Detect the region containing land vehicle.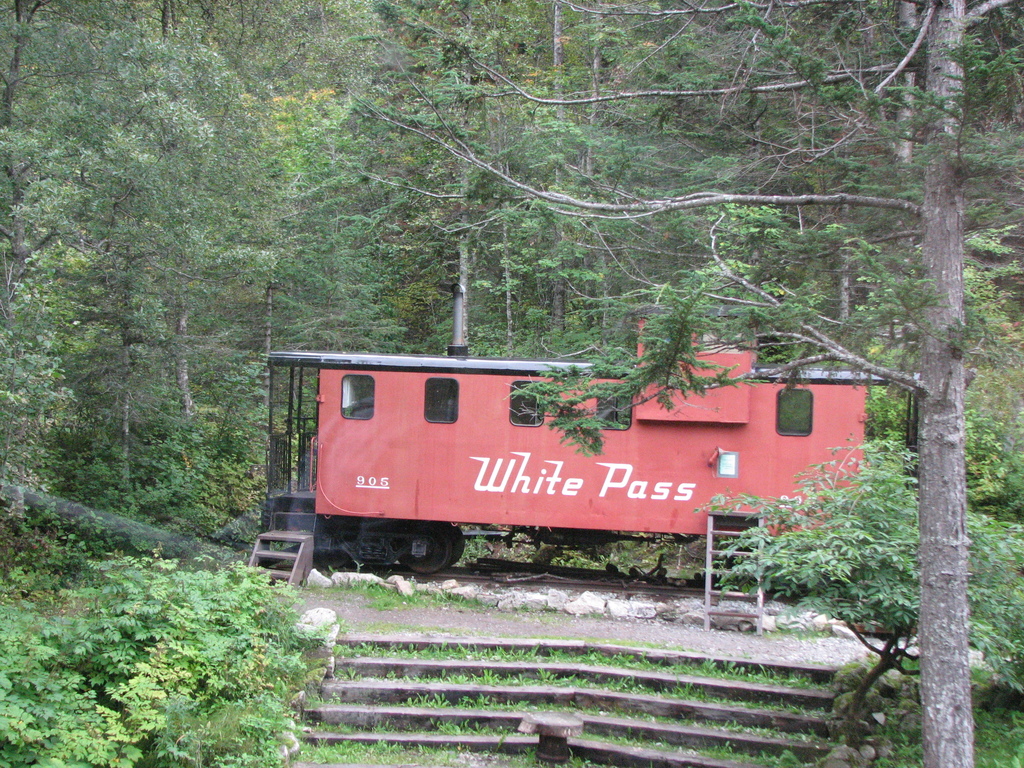
x1=257, y1=284, x2=893, y2=577.
